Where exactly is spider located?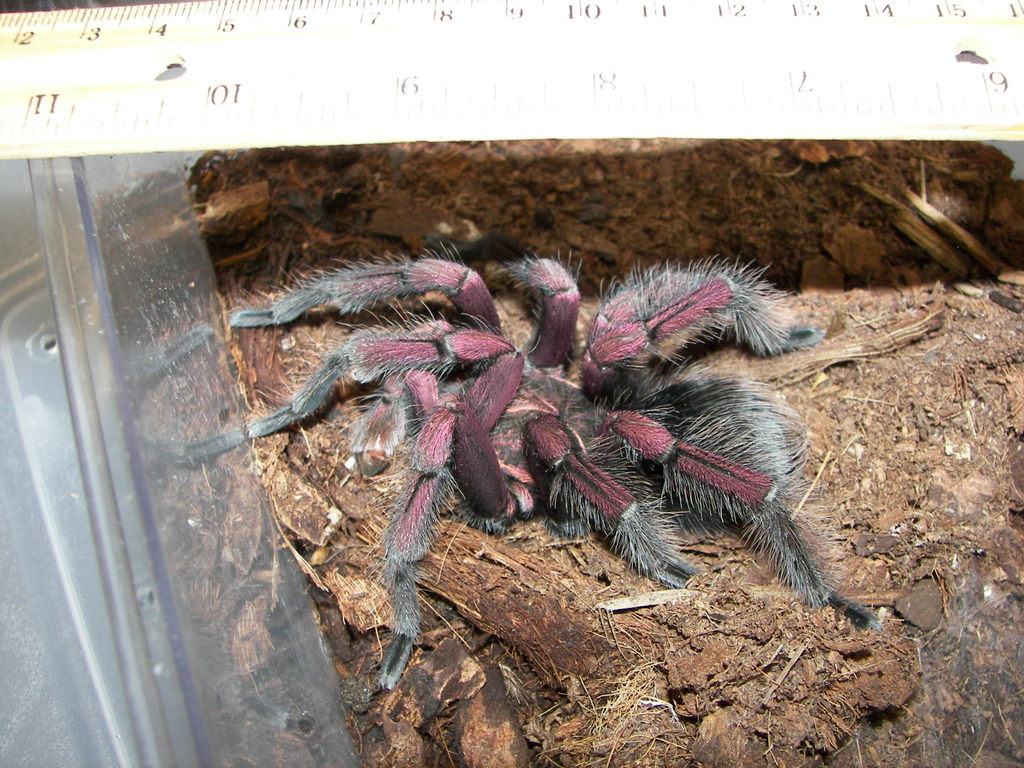
Its bounding box is (x1=104, y1=235, x2=883, y2=705).
